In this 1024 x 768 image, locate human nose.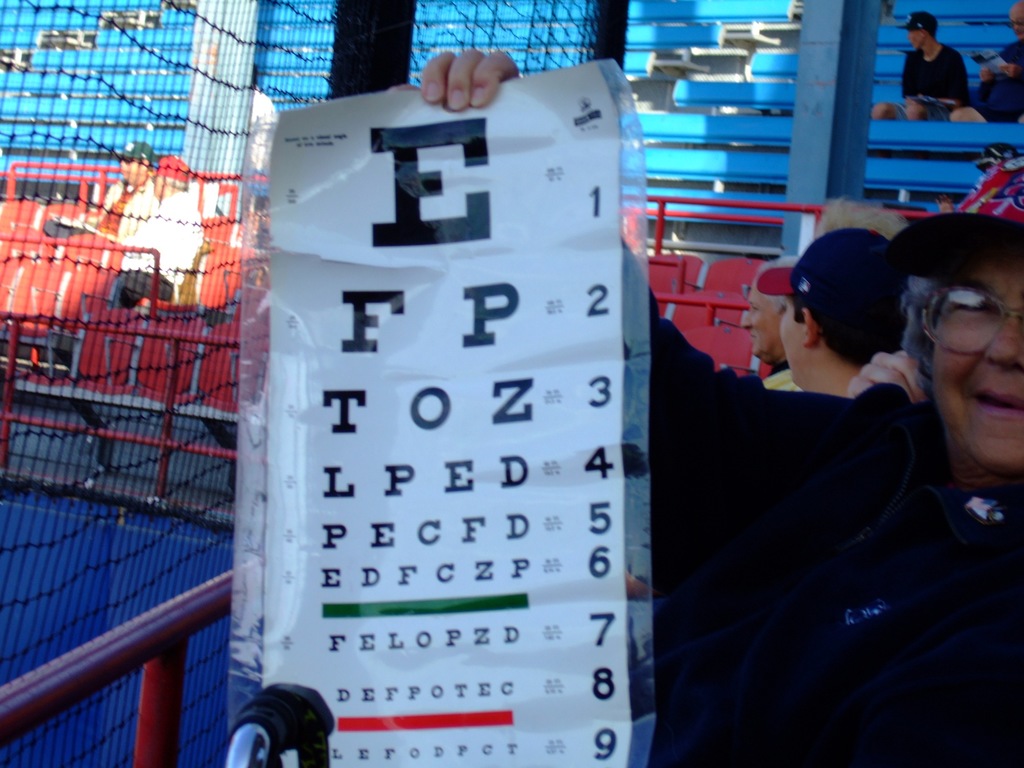
Bounding box: bbox=(739, 307, 754, 328).
